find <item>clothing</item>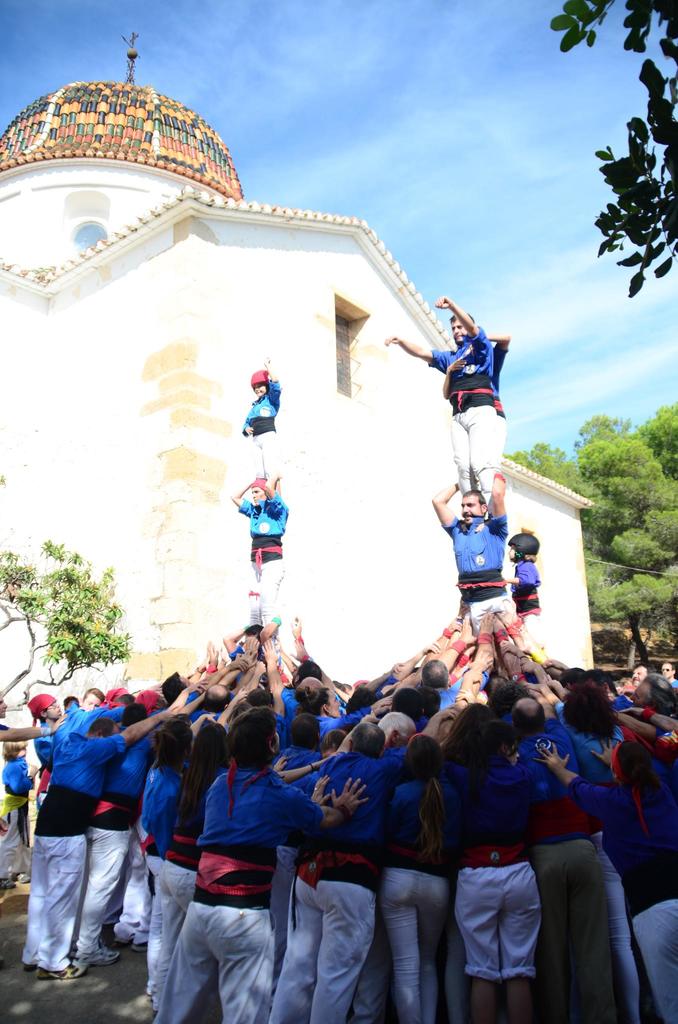
(left=567, top=772, right=677, bottom=1021)
